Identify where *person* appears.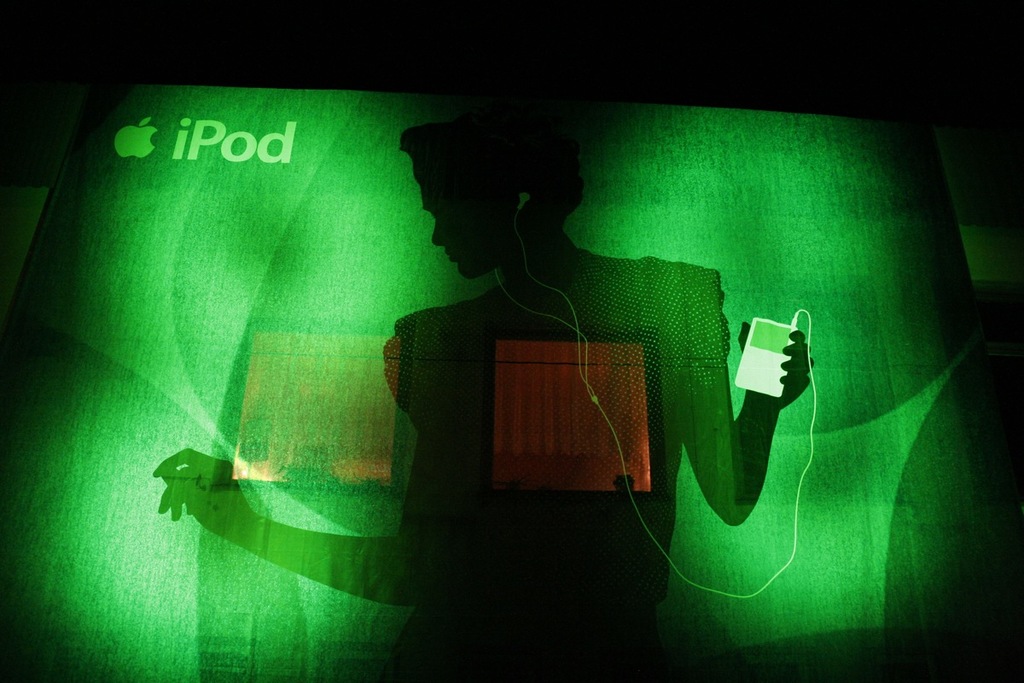
Appears at [left=158, top=120, right=817, bottom=682].
